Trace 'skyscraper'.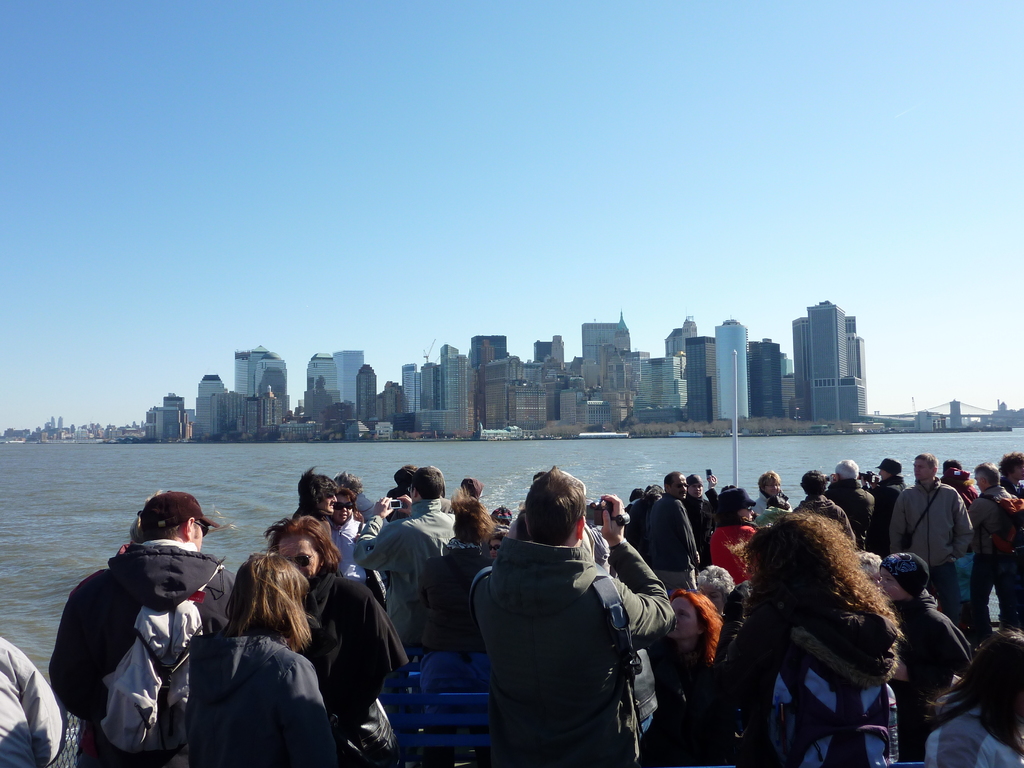
Traced to 356/360/376/420.
